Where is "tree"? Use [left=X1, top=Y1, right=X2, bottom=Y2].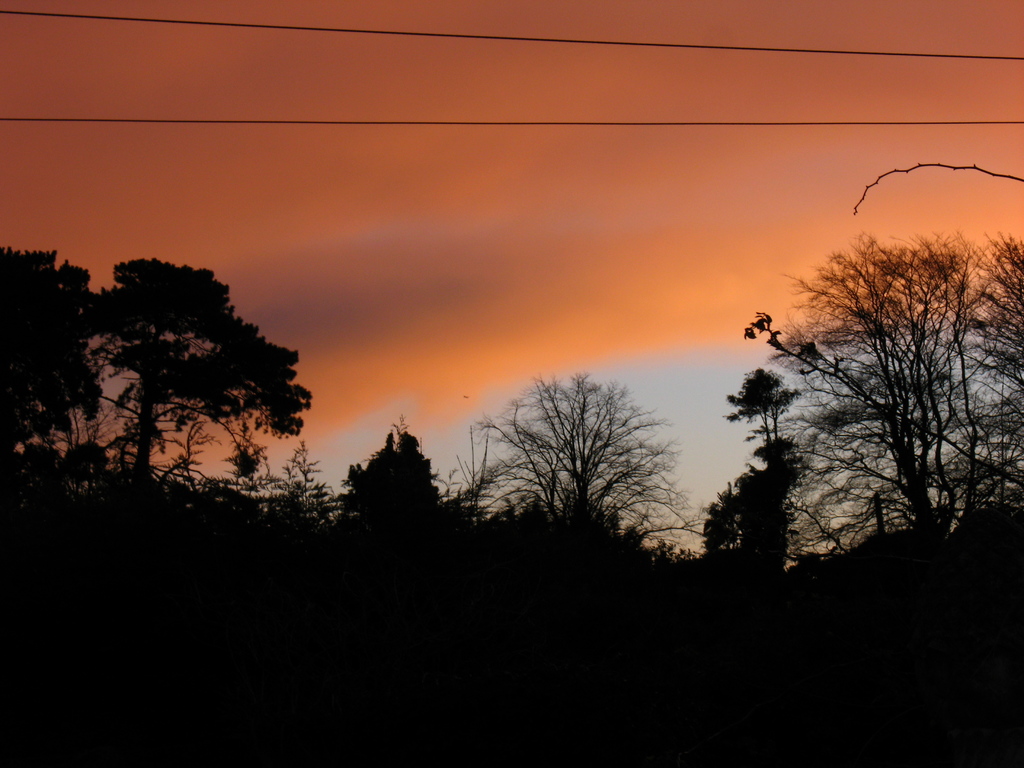
[left=688, top=433, right=799, bottom=604].
